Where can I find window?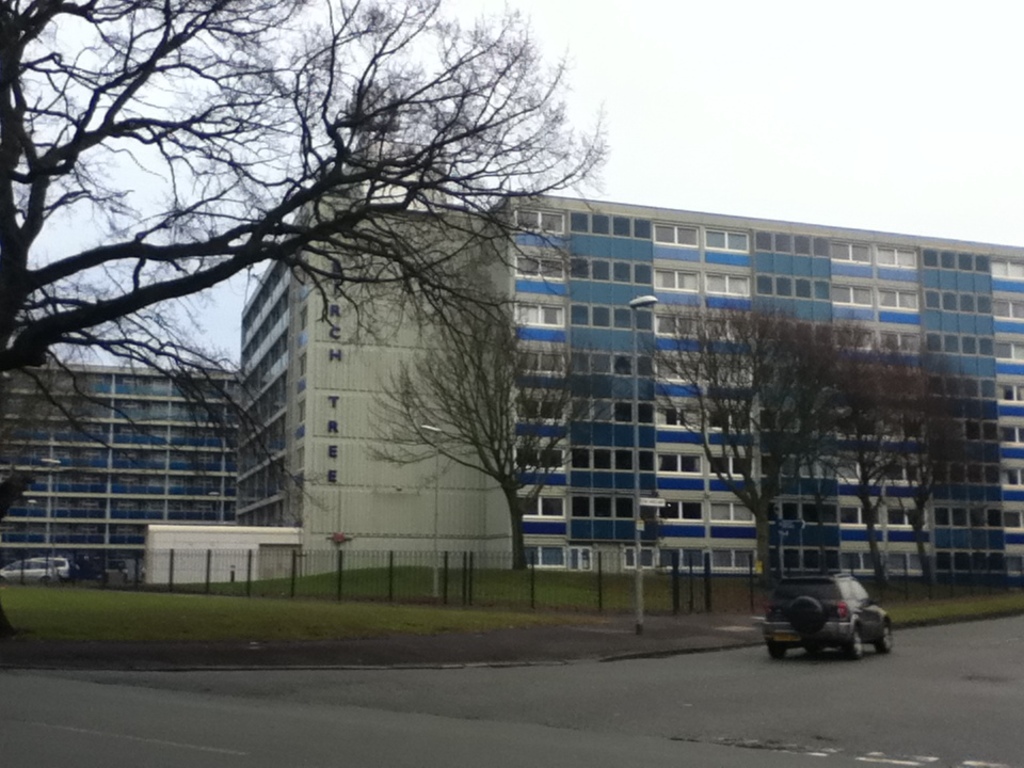
You can find it at x1=660 y1=399 x2=700 y2=426.
